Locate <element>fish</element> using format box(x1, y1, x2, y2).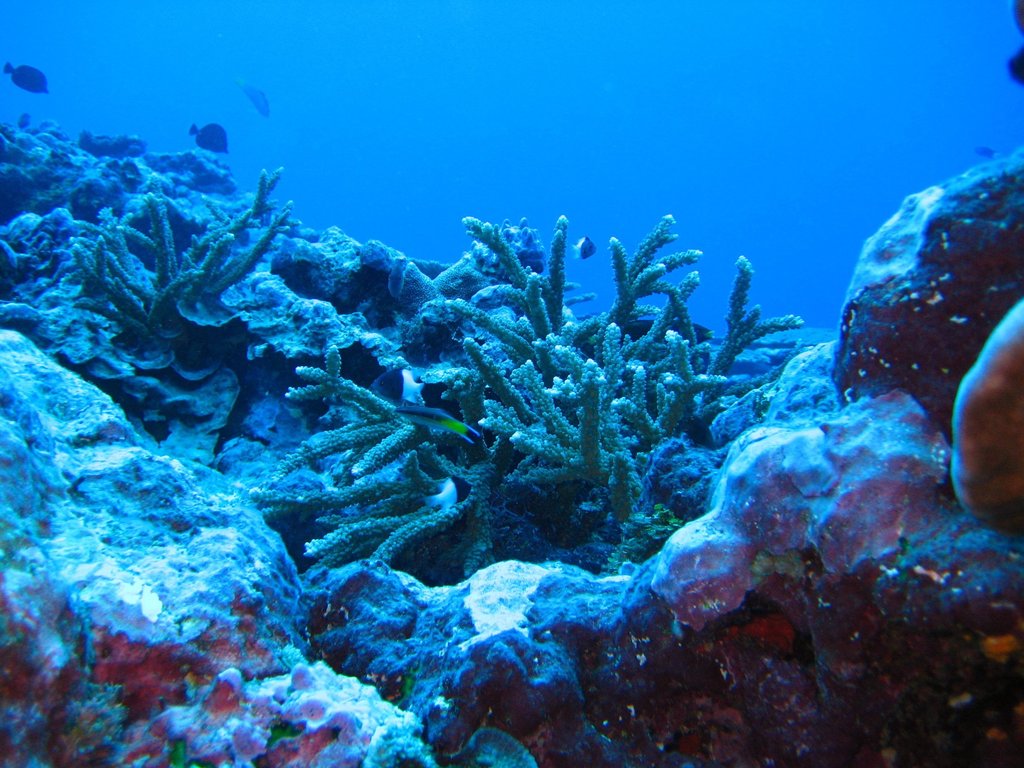
box(8, 60, 54, 94).
